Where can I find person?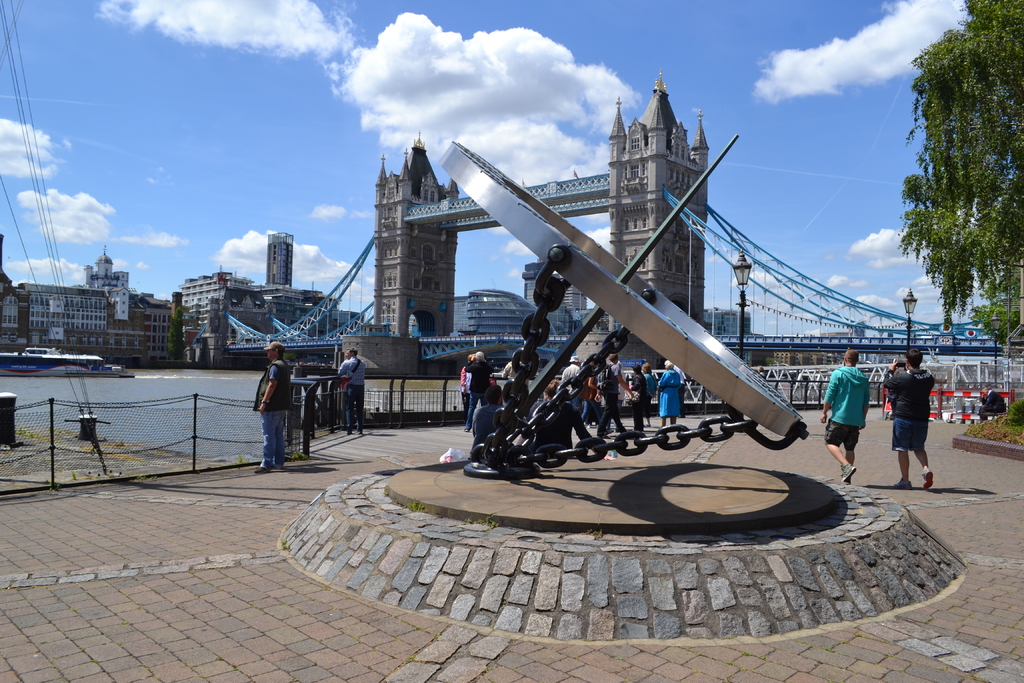
You can find it at left=822, top=347, right=869, bottom=488.
